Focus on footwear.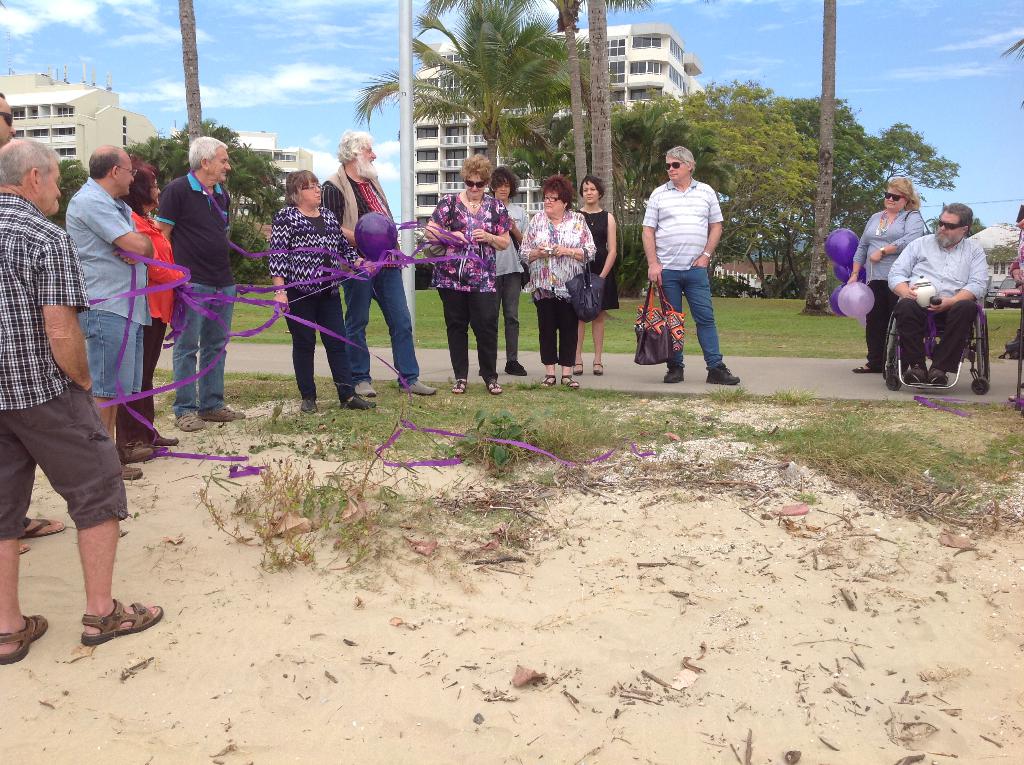
Focused at (594,360,603,374).
